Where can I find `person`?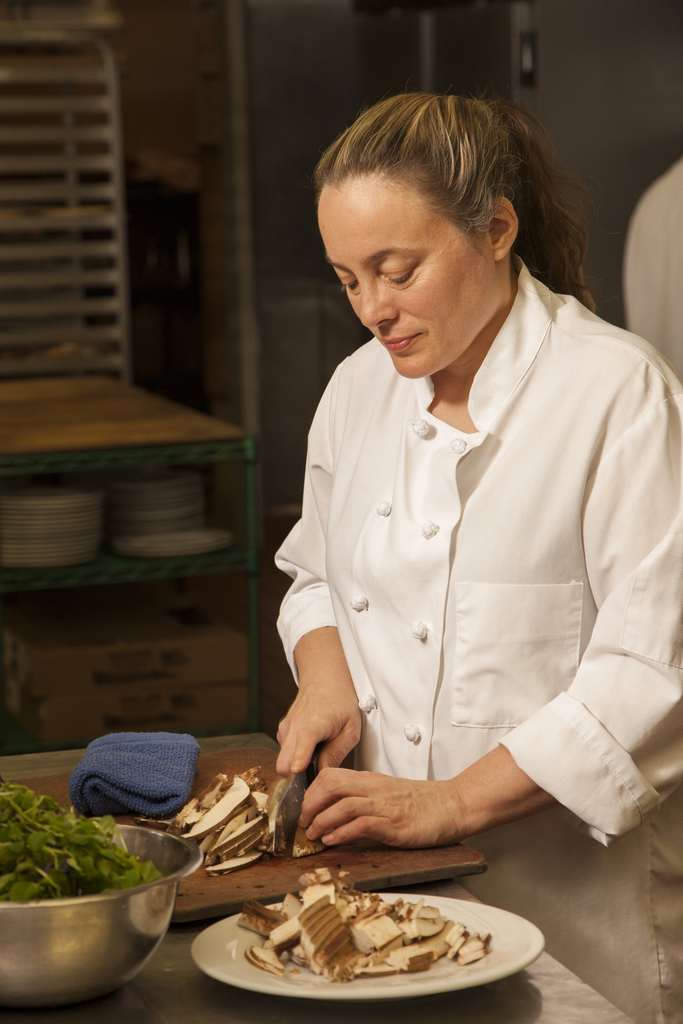
You can find it at left=272, top=89, right=682, bottom=1016.
